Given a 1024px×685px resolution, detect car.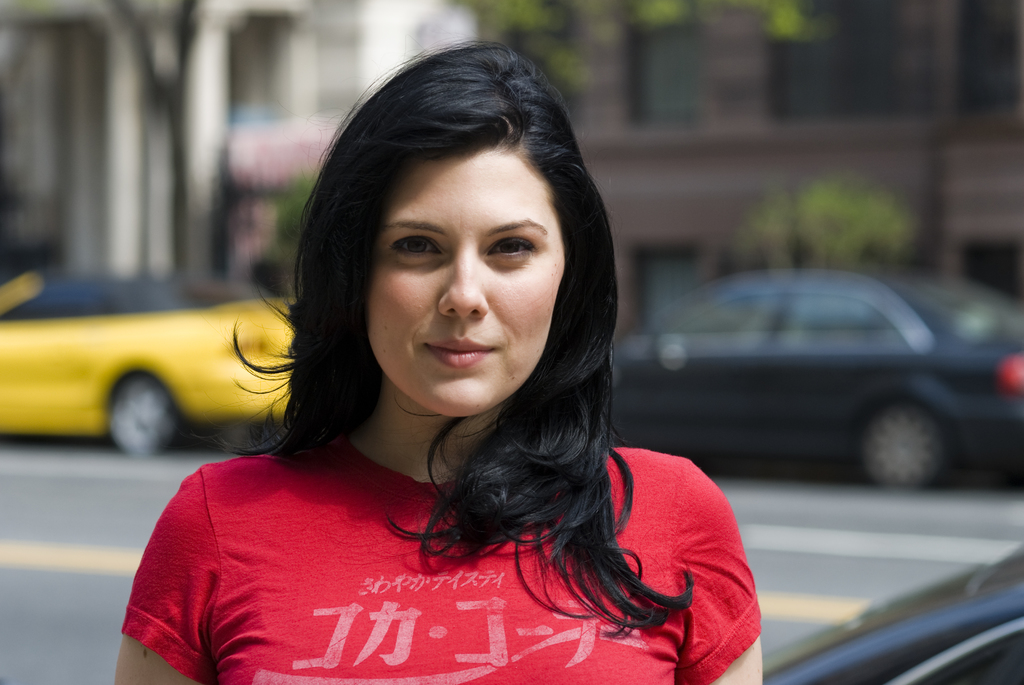
[left=753, top=544, right=1023, bottom=684].
